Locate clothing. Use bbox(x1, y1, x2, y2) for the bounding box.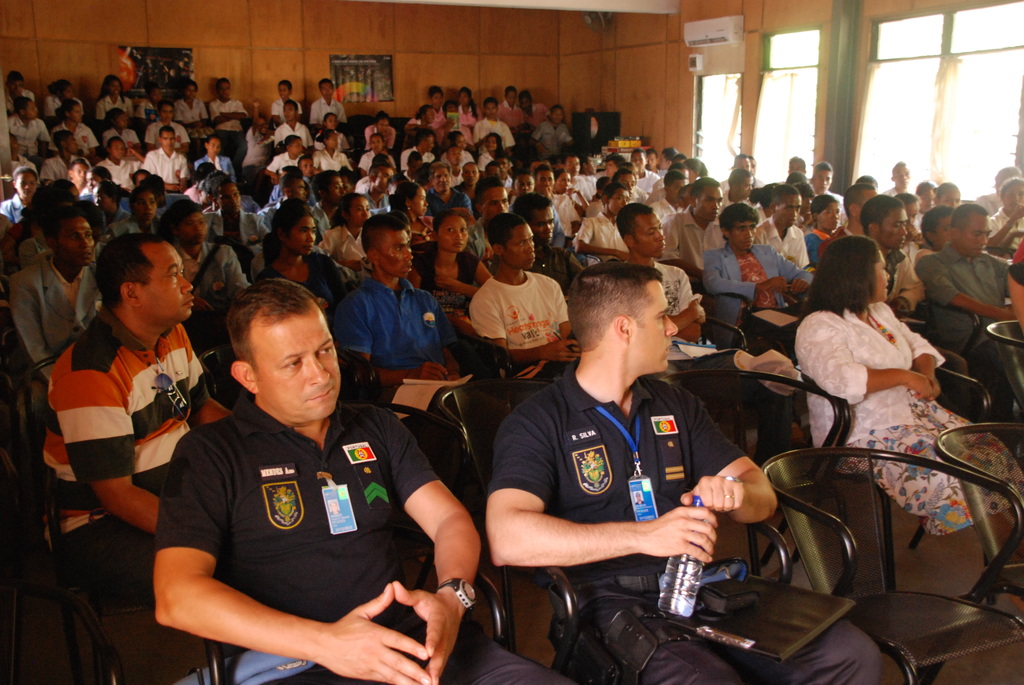
bbox(174, 96, 208, 126).
